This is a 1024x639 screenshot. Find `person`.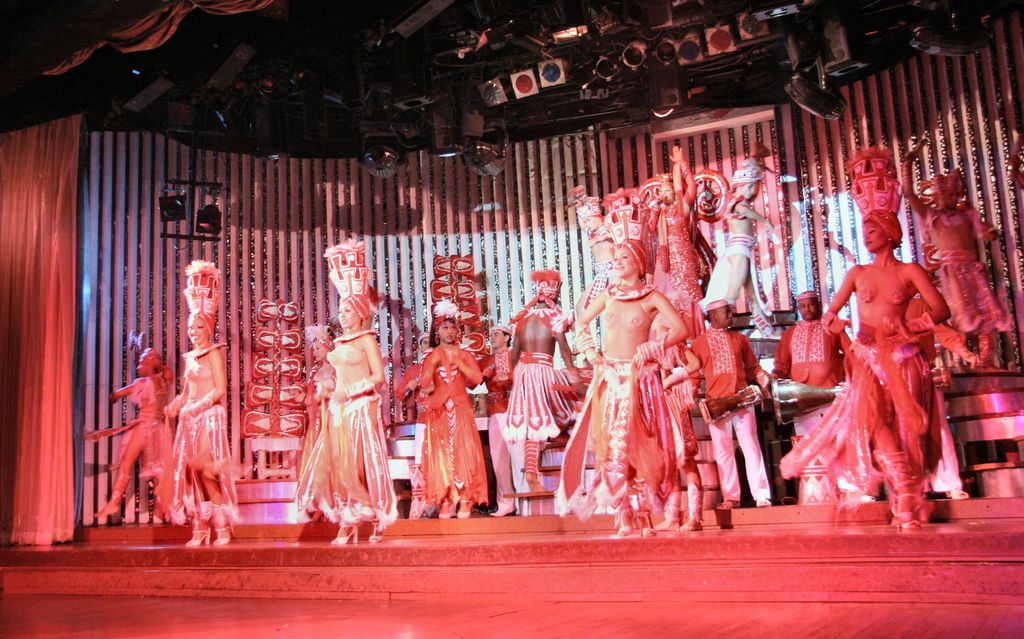
Bounding box: x1=689, y1=290, x2=771, y2=506.
